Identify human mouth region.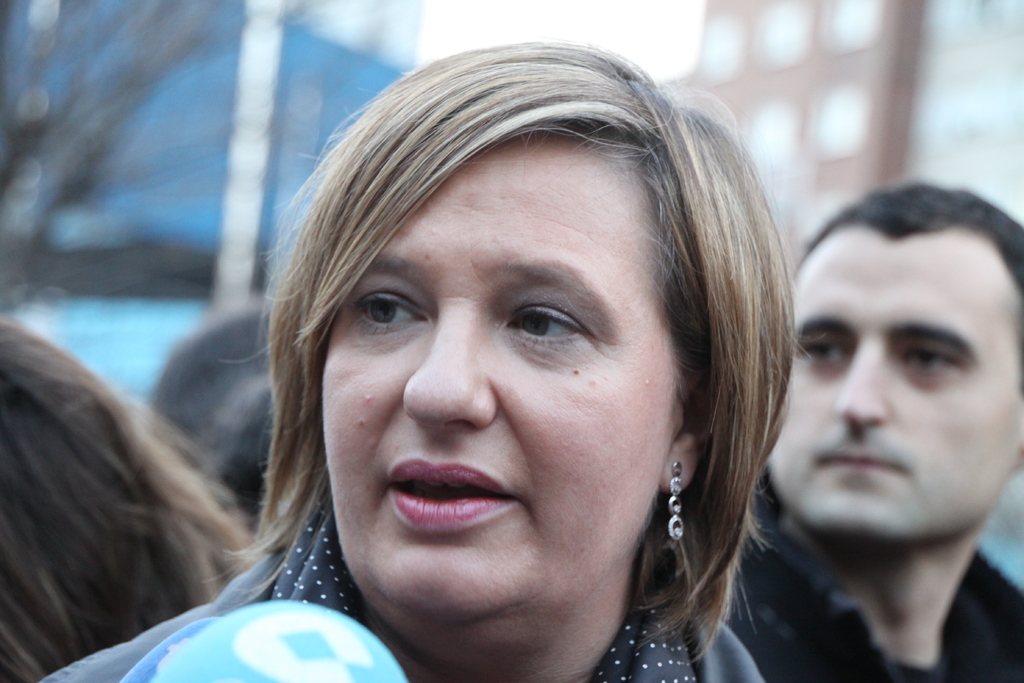
Region: box(811, 441, 913, 488).
